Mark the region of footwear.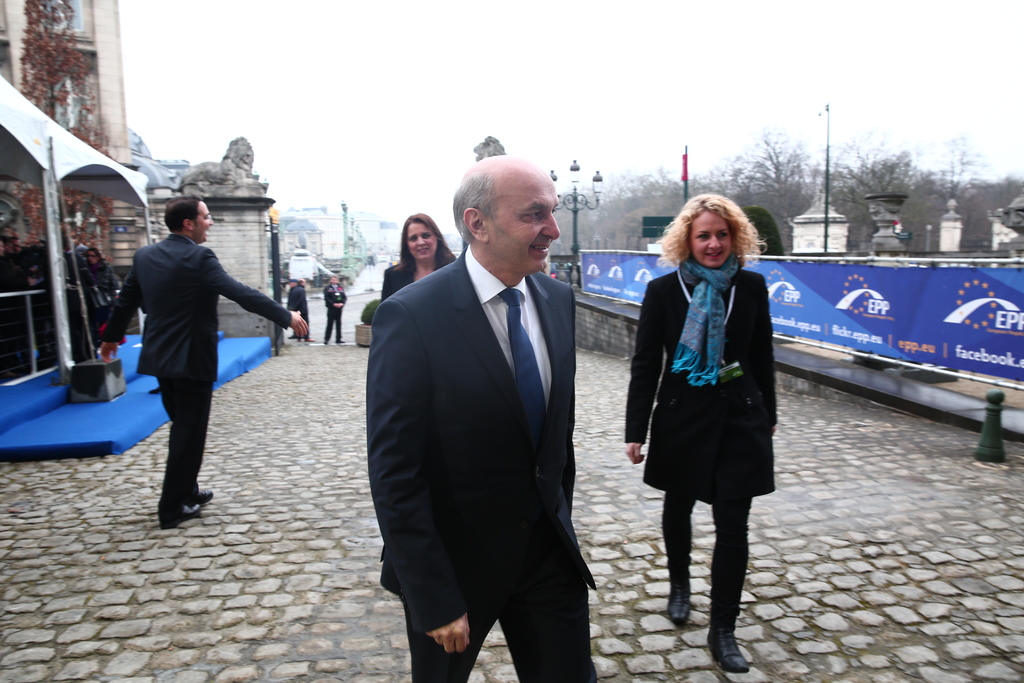
Region: l=704, t=604, r=746, b=675.
